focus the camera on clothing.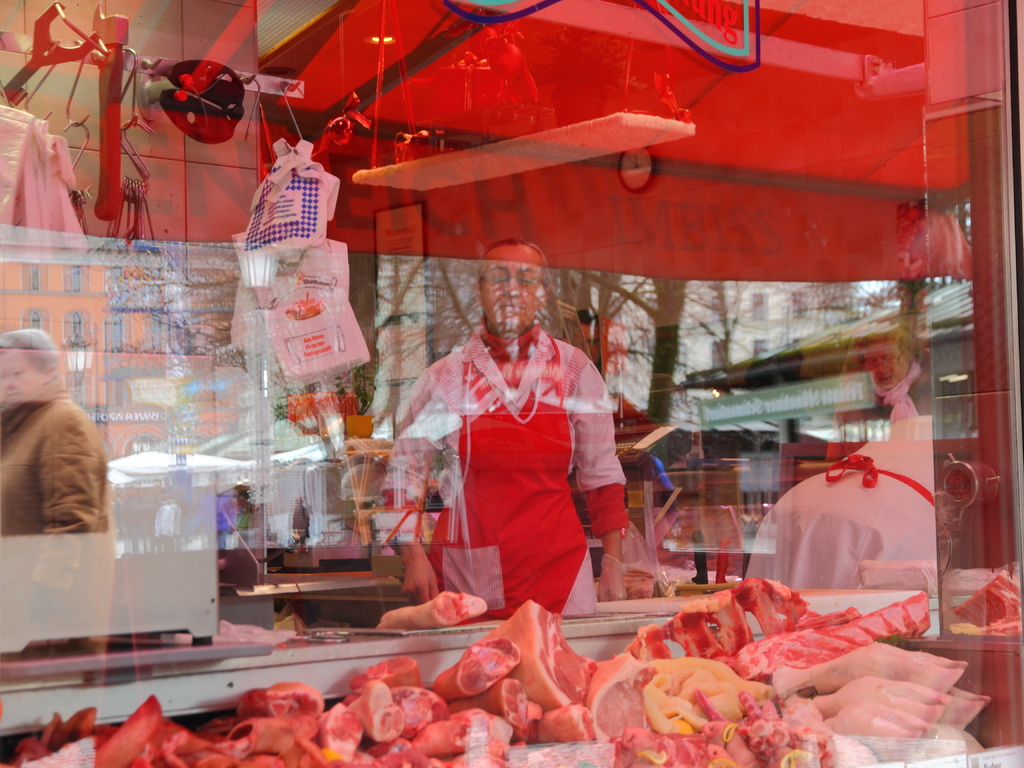
Focus region: (840, 353, 932, 441).
